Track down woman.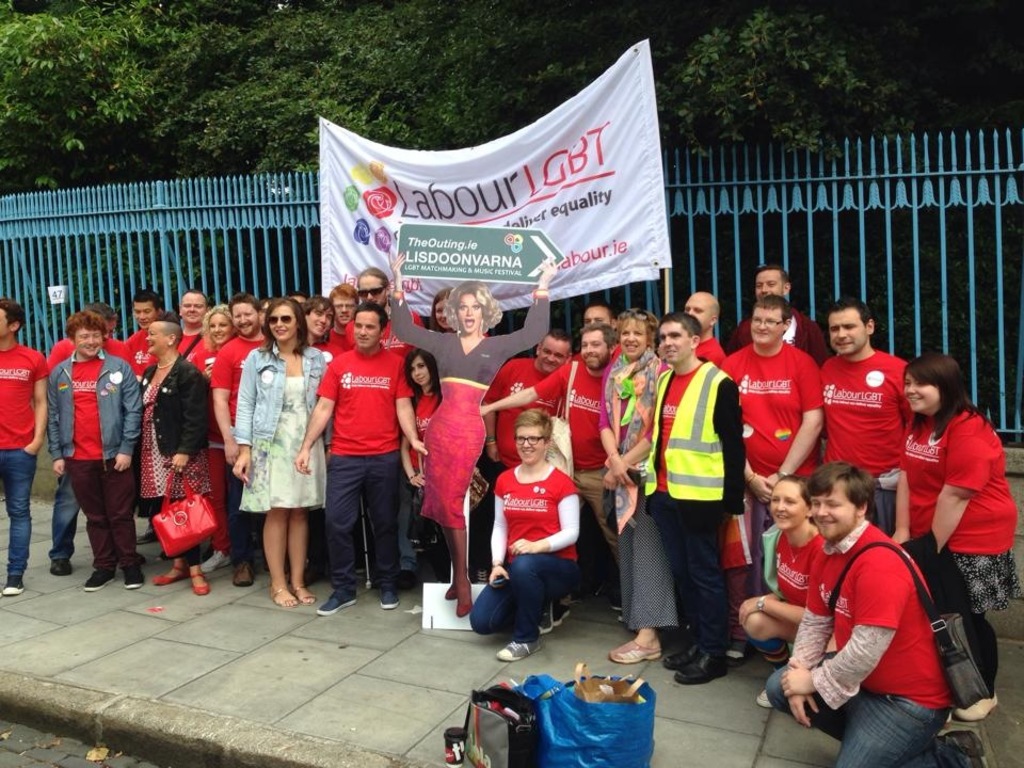
Tracked to 197:302:240:569.
